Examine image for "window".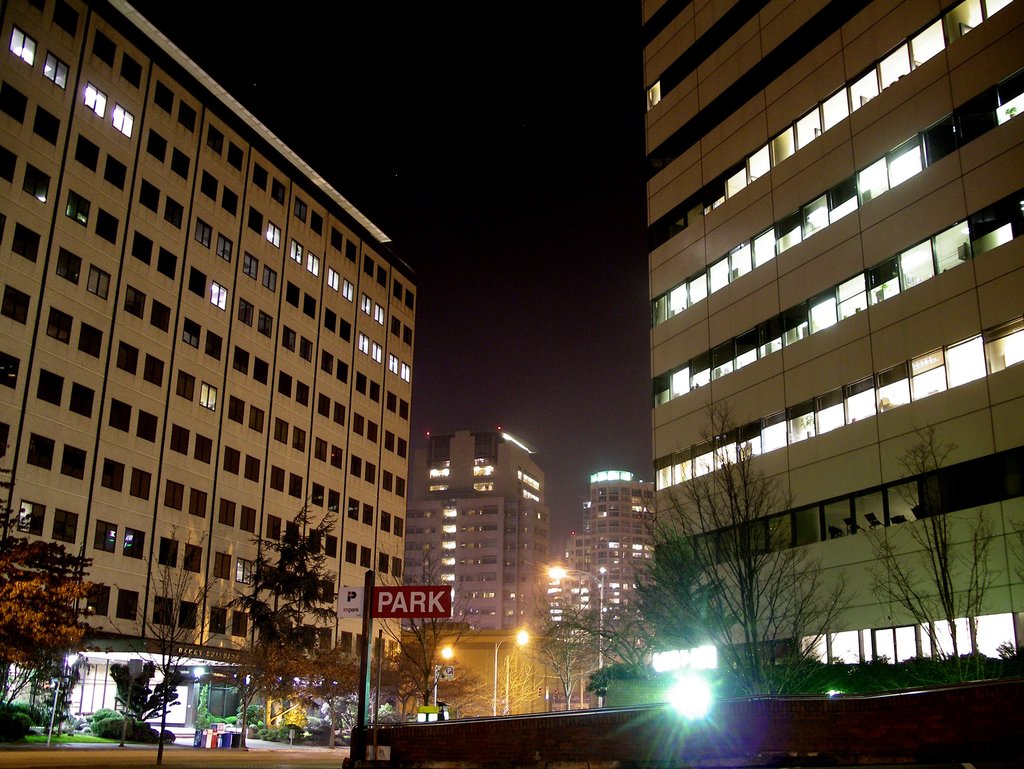
Examination result: {"x1": 155, "y1": 246, "x2": 178, "y2": 278}.
